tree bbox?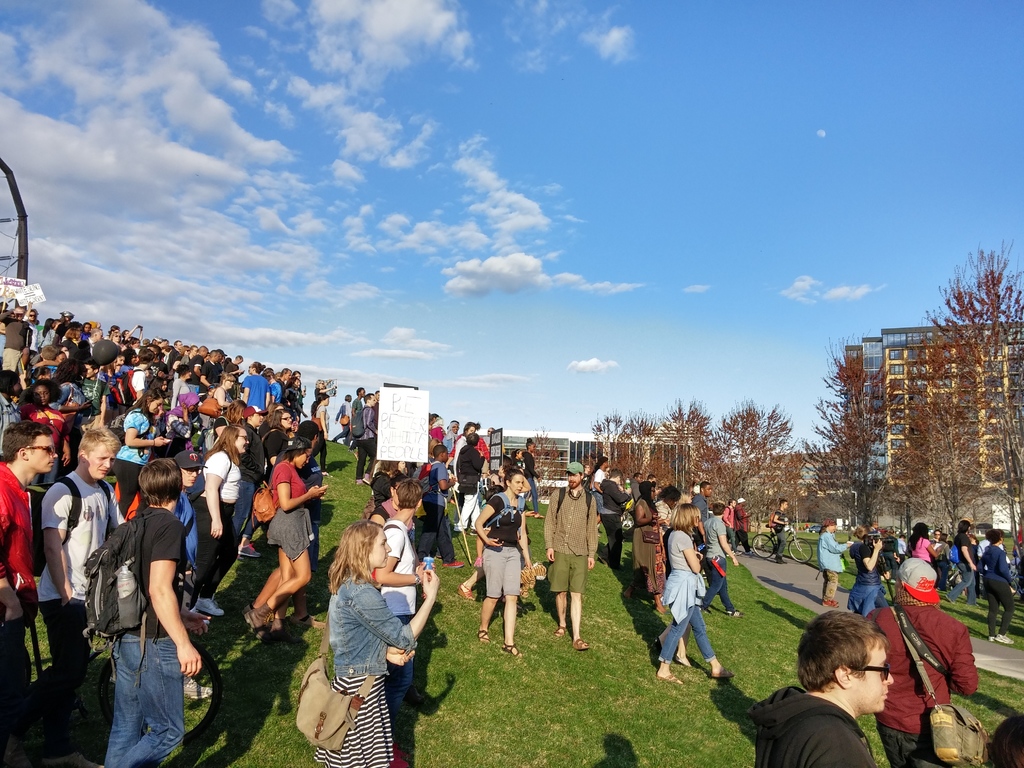
(593, 403, 812, 561)
